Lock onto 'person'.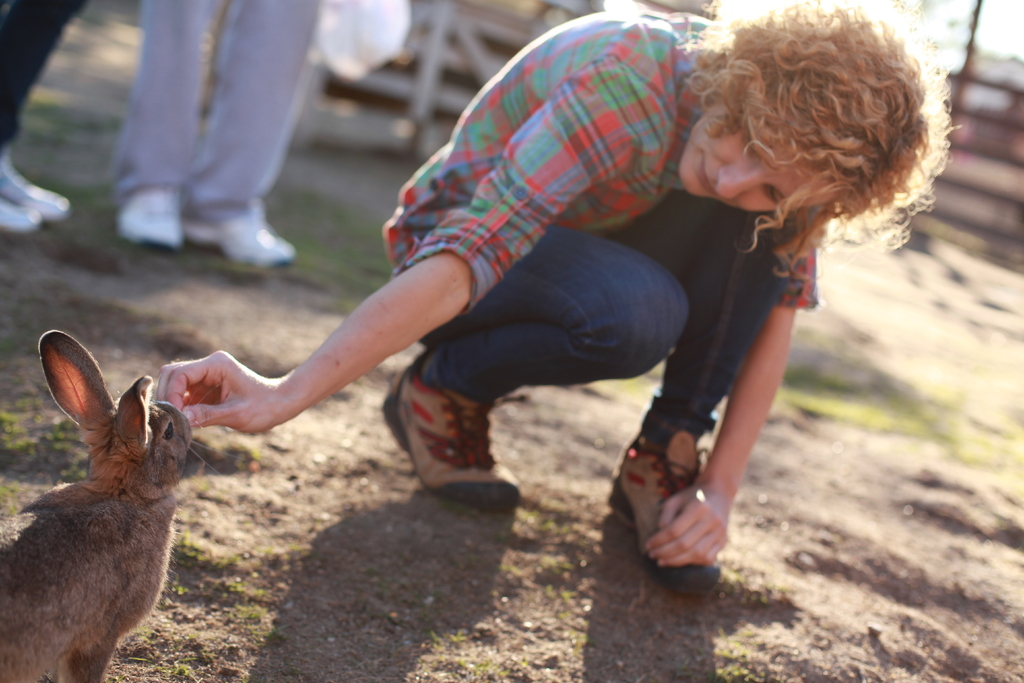
Locked: 156/0/961/595.
